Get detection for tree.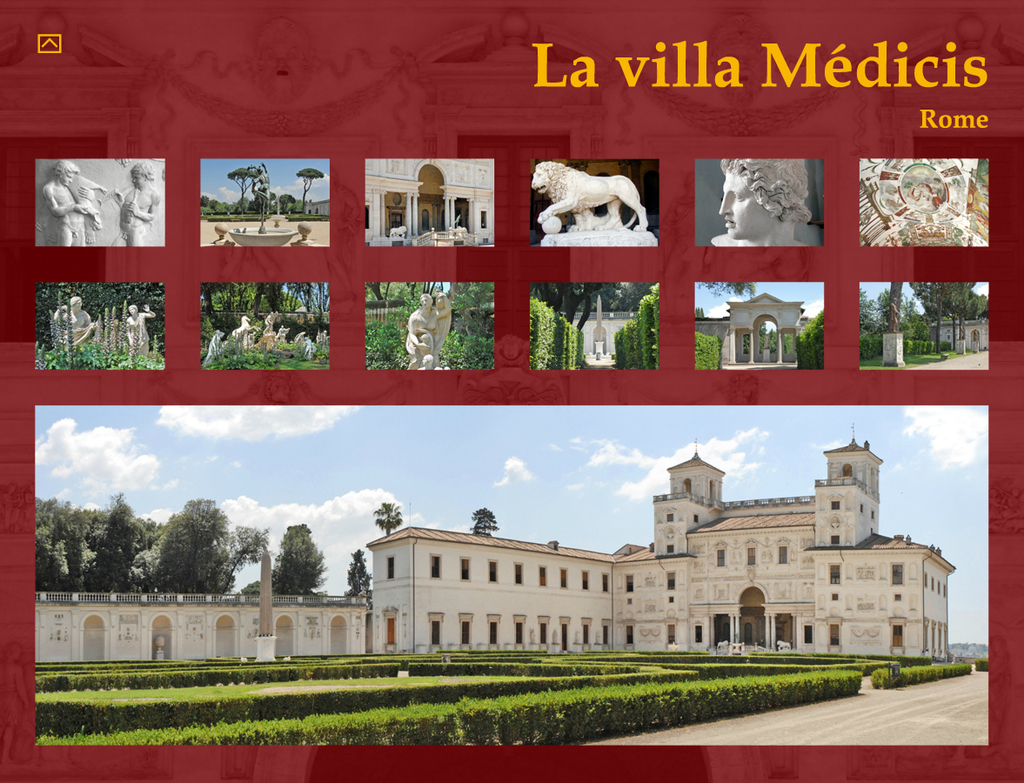
Detection: [368,277,495,367].
